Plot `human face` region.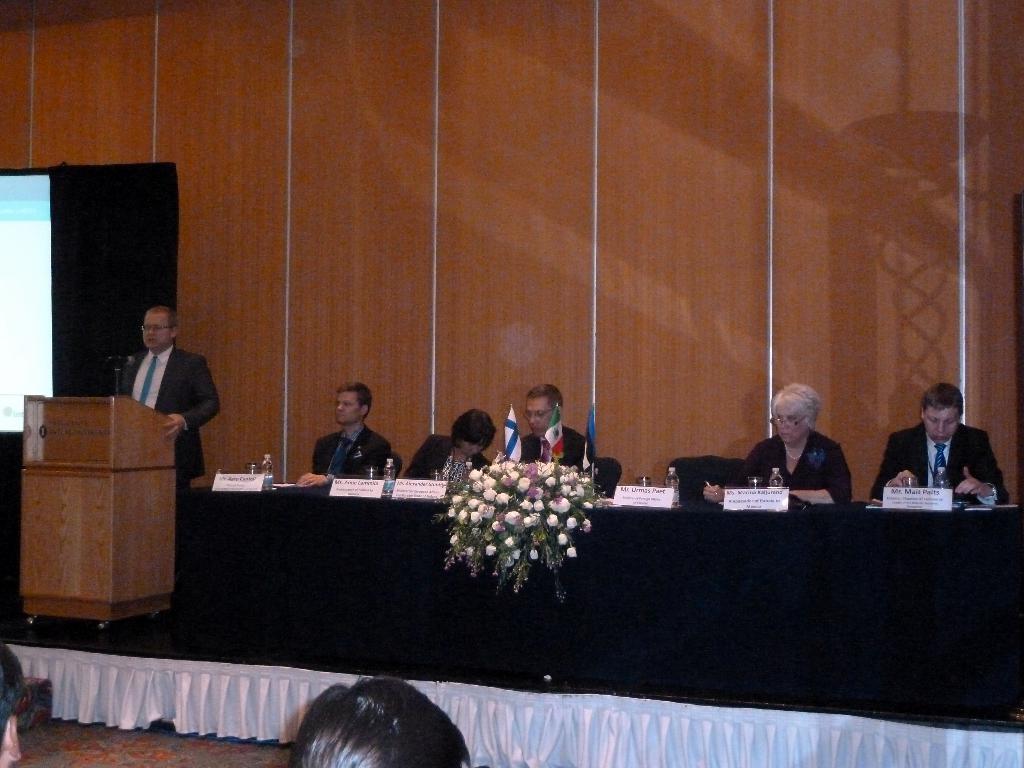
Plotted at [left=333, top=388, right=360, bottom=422].
